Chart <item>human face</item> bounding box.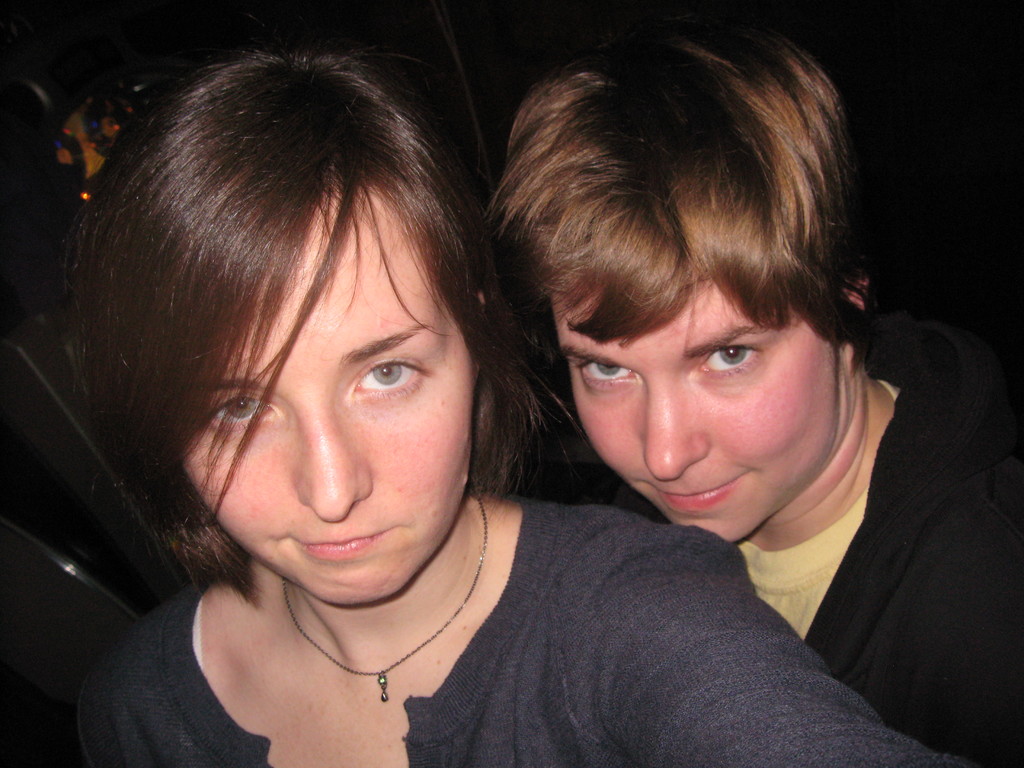
Charted: 554,262,836,553.
